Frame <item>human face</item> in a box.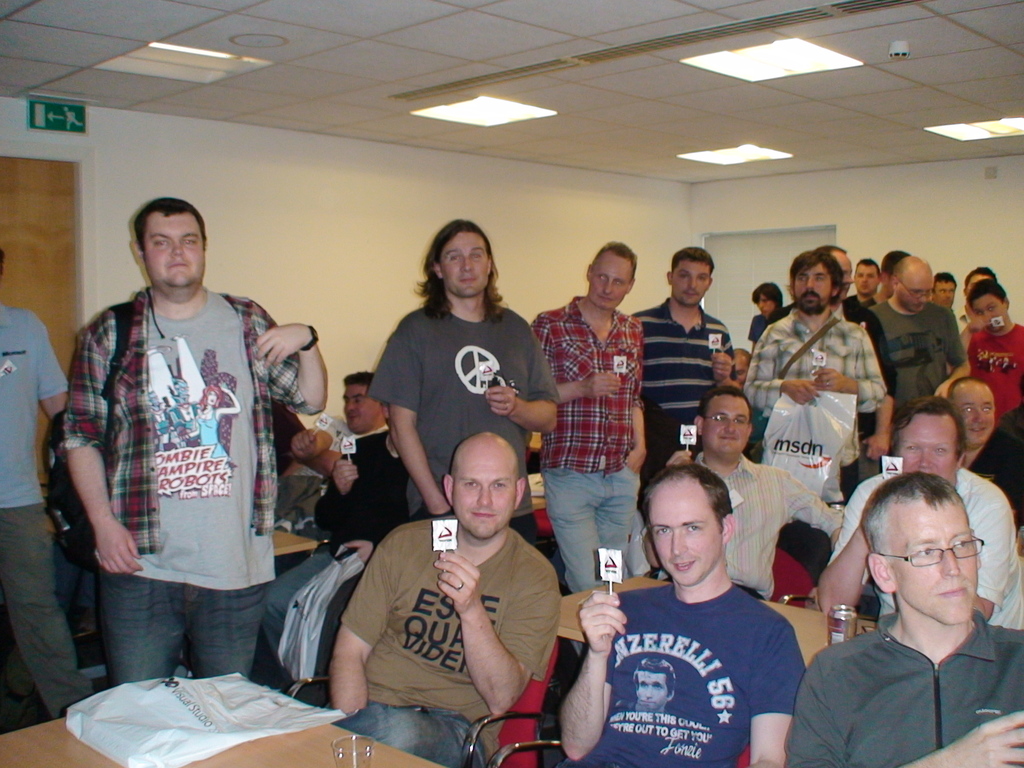
Rect(900, 417, 961, 479).
